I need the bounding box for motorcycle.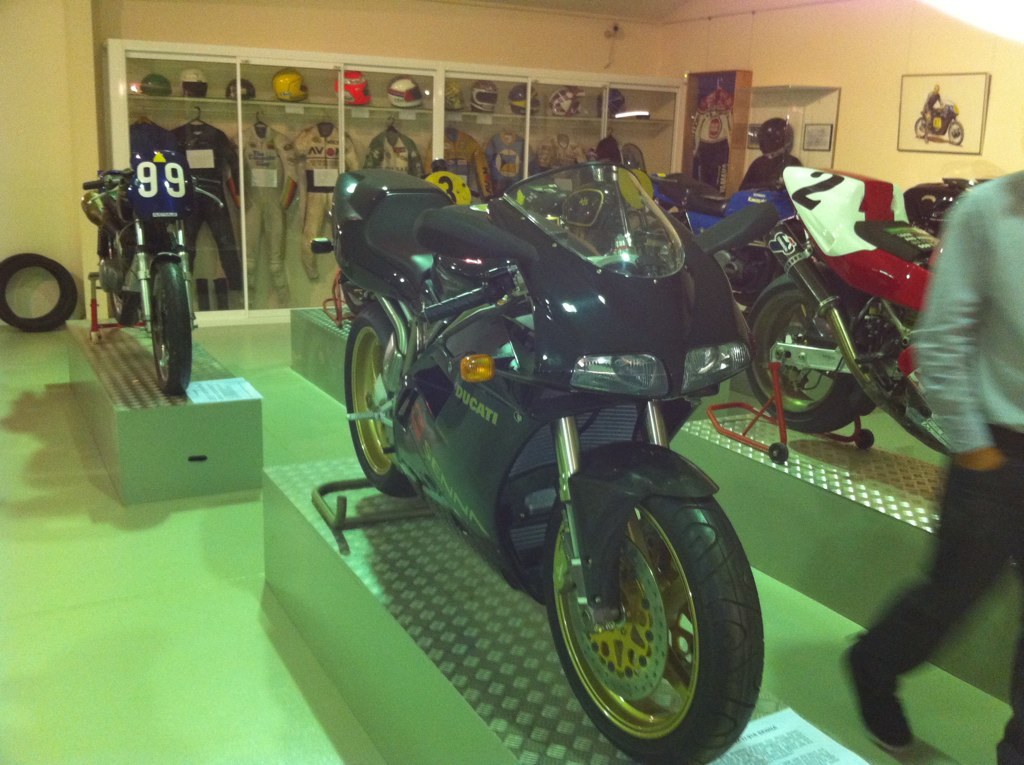
Here it is: crop(739, 167, 959, 456).
